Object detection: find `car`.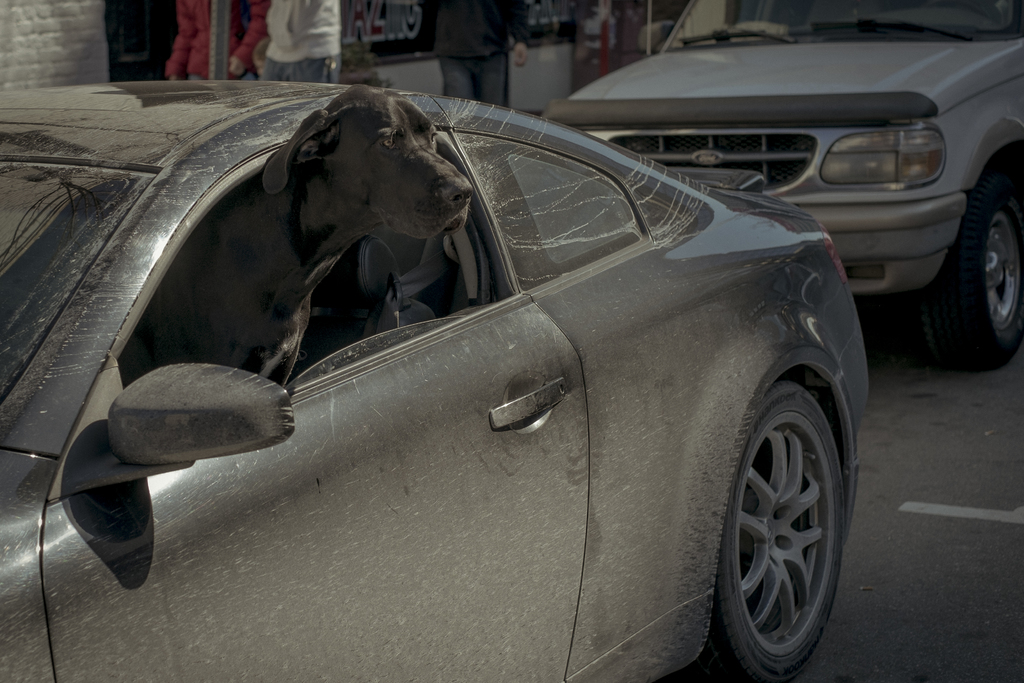
[left=533, top=0, right=1023, bottom=386].
